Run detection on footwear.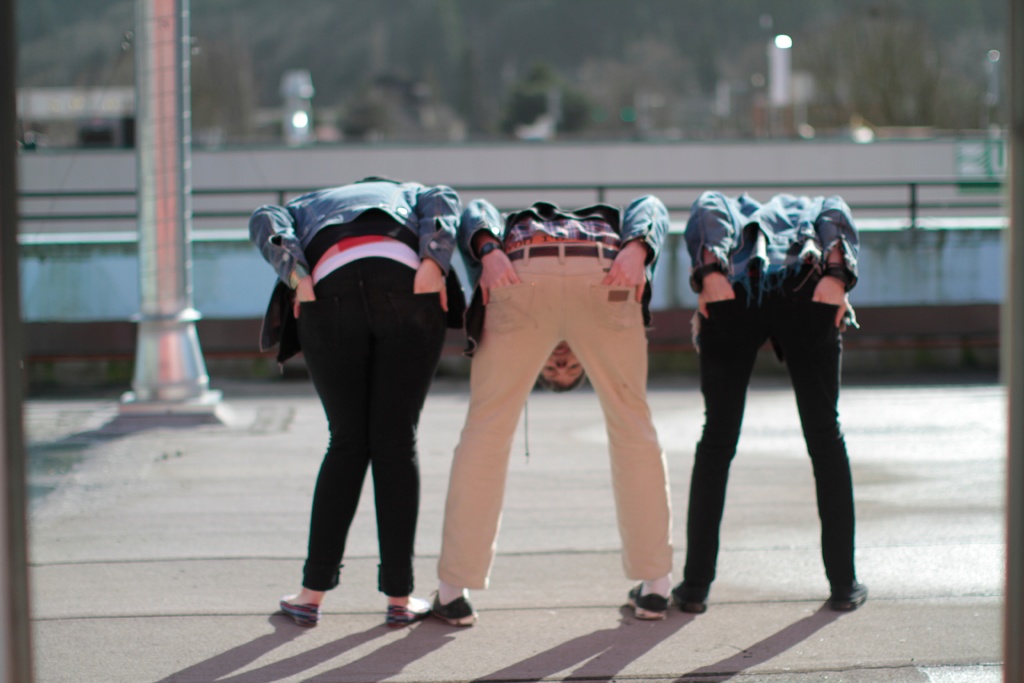
Result: bbox=(385, 596, 426, 622).
